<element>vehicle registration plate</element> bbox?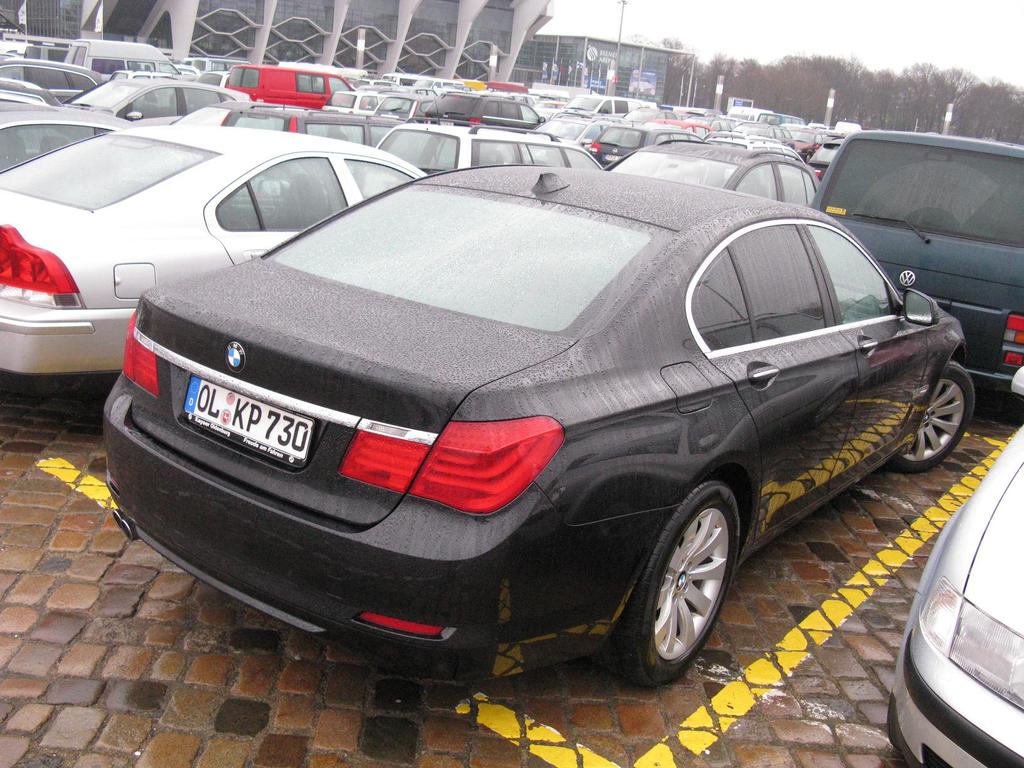
(177, 381, 315, 461)
